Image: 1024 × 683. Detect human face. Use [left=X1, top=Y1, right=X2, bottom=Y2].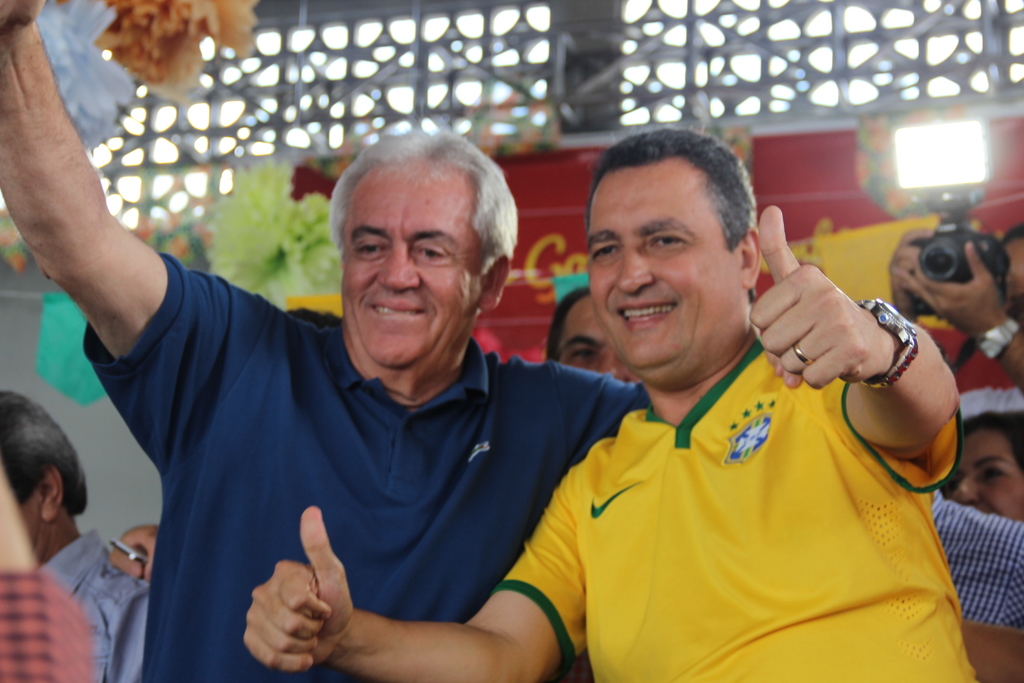
[left=343, top=157, right=482, bottom=380].
